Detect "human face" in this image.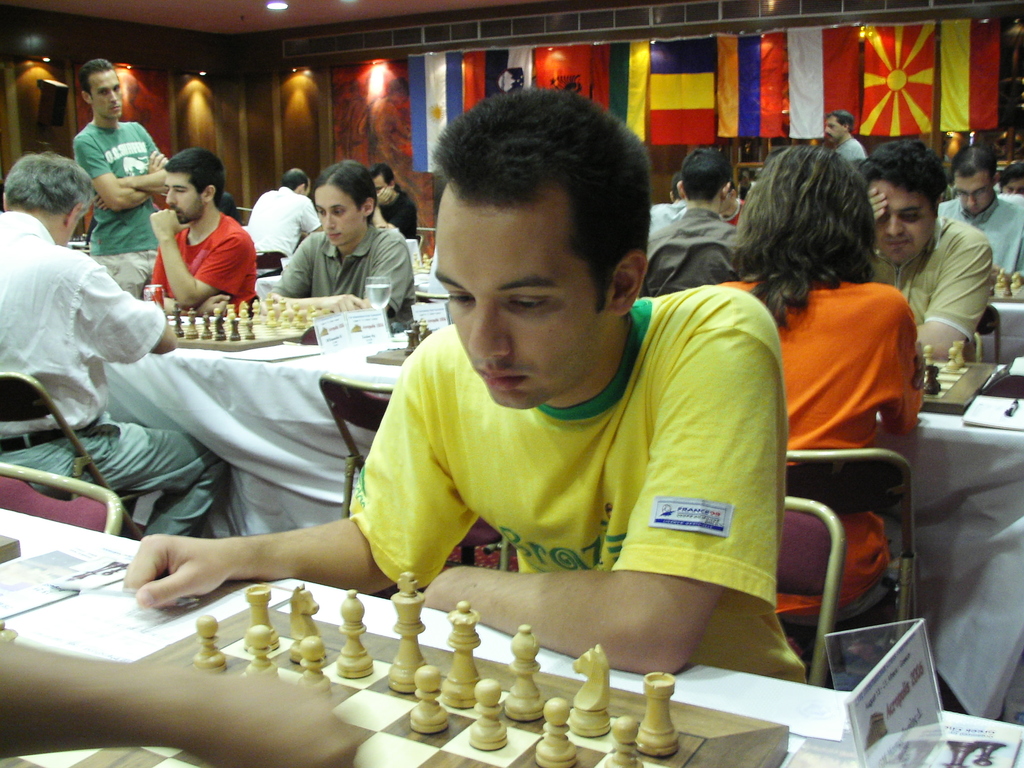
Detection: [x1=822, y1=114, x2=846, y2=147].
